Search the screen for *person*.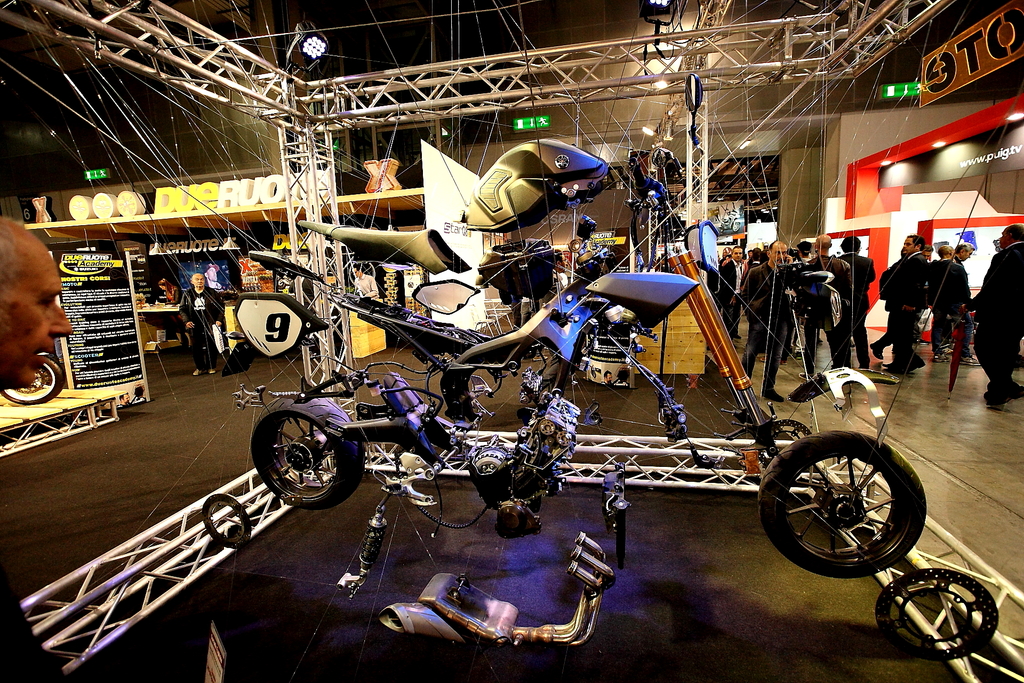
Found at bbox=(158, 277, 178, 302).
